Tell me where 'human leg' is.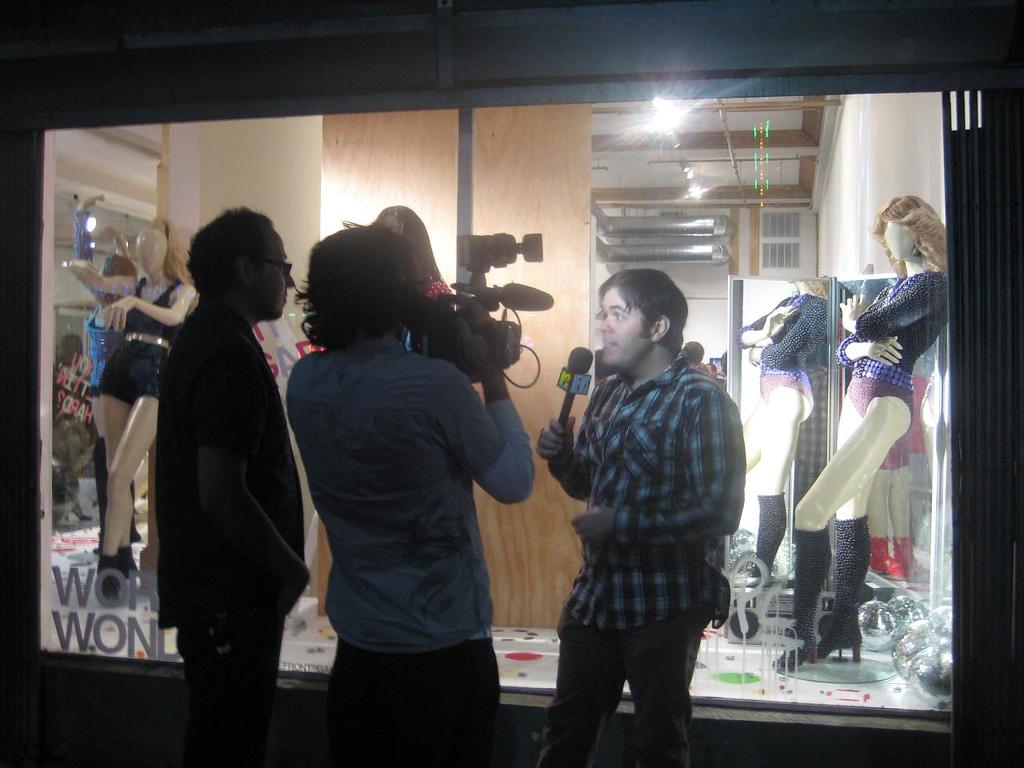
'human leg' is at detection(174, 566, 283, 767).
